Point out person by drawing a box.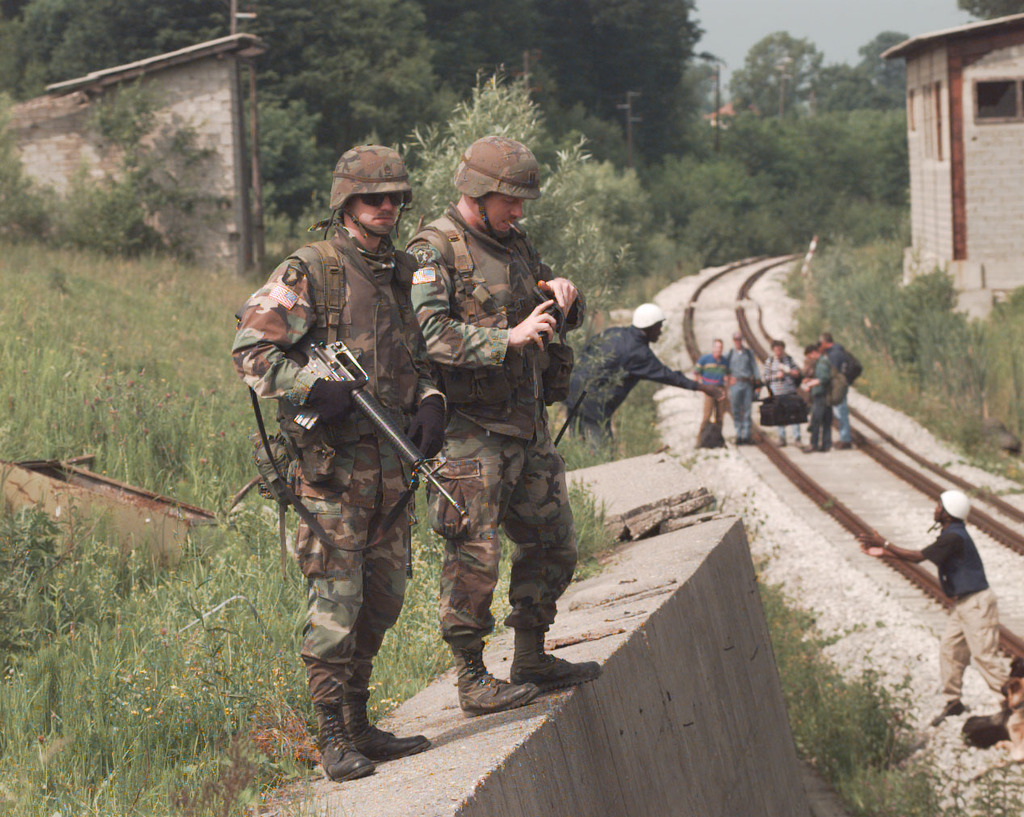
[x1=260, y1=193, x2=447, y2=798].
